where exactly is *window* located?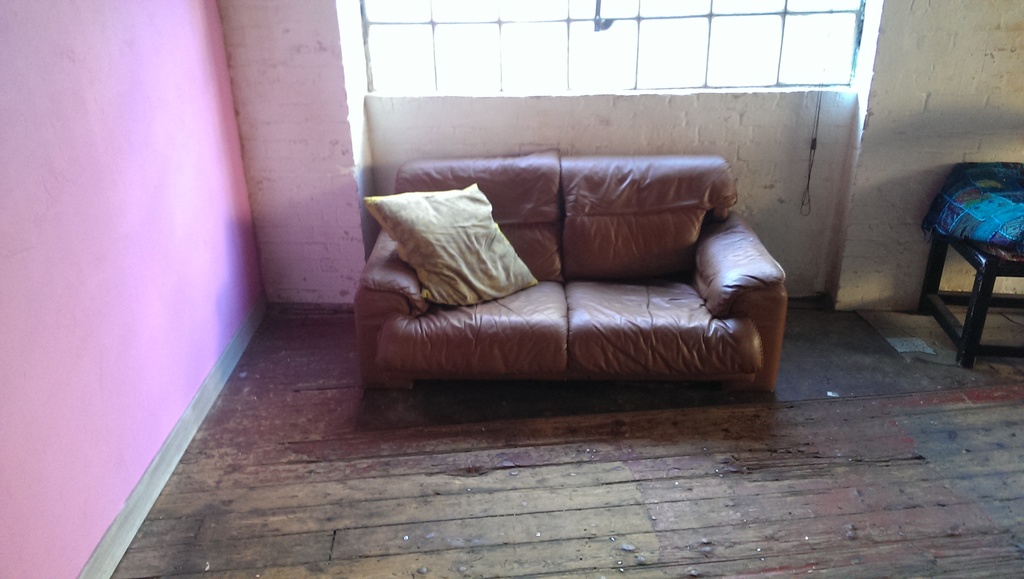
Its bounding box is region(359, 0, 865, 91).
